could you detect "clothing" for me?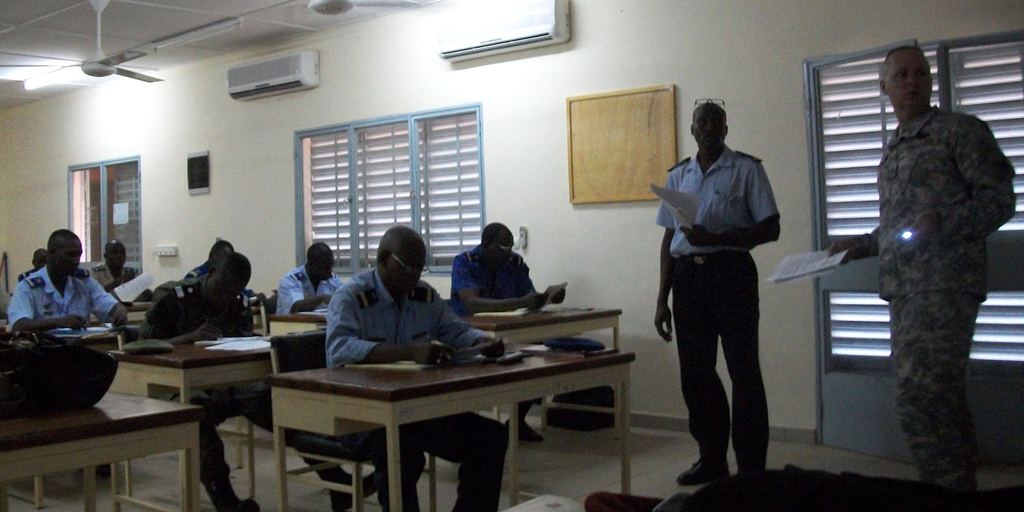
Detection result: left=449, top=254, right=542, bottom=406.
